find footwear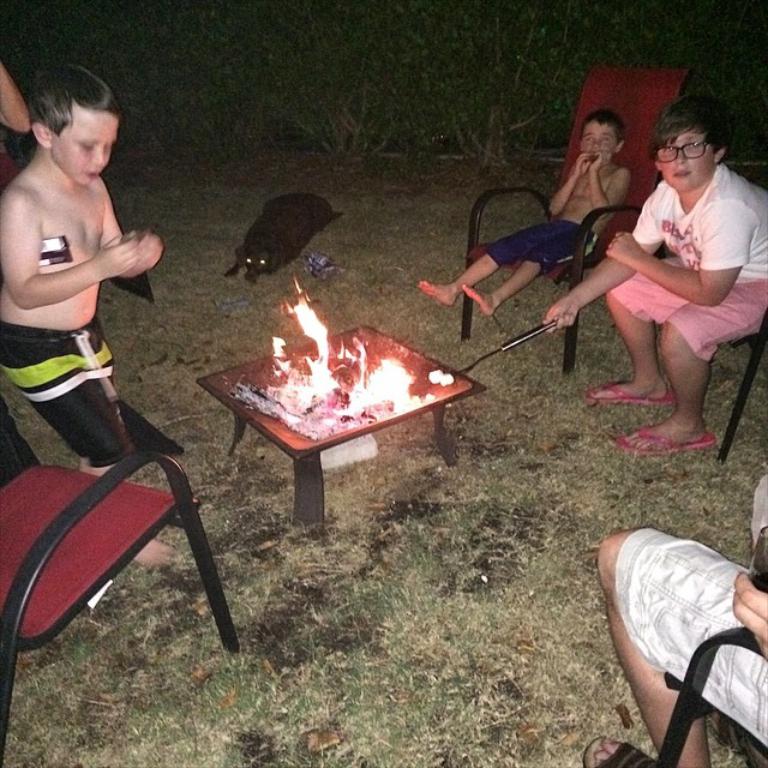
bbox=[582, 376, 673, 408]
